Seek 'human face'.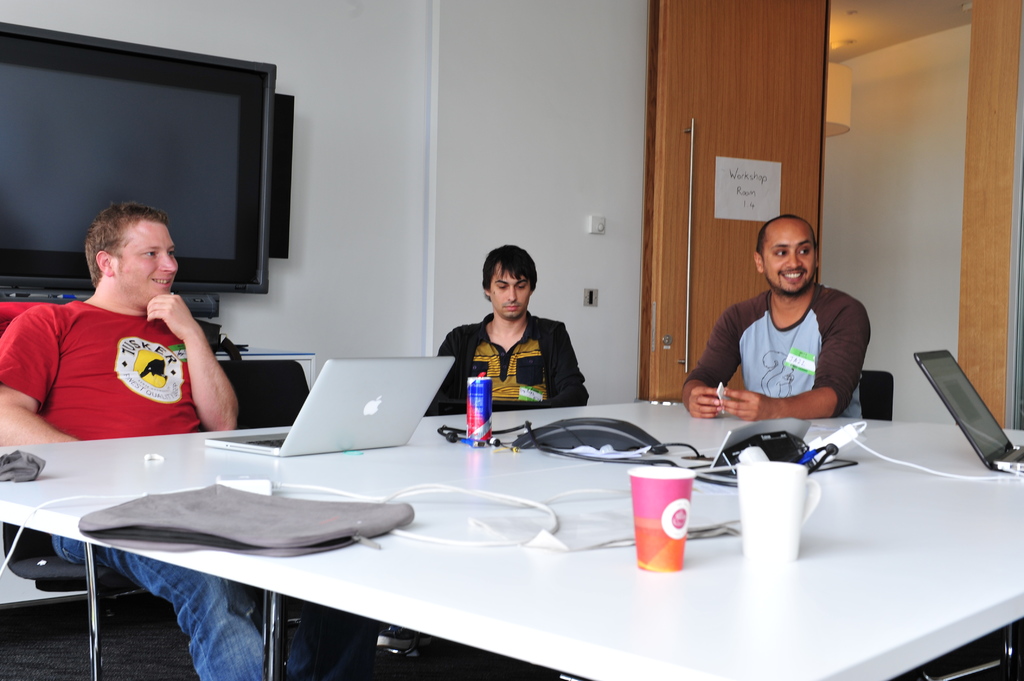
select_region(490, 264, 529, 317).
